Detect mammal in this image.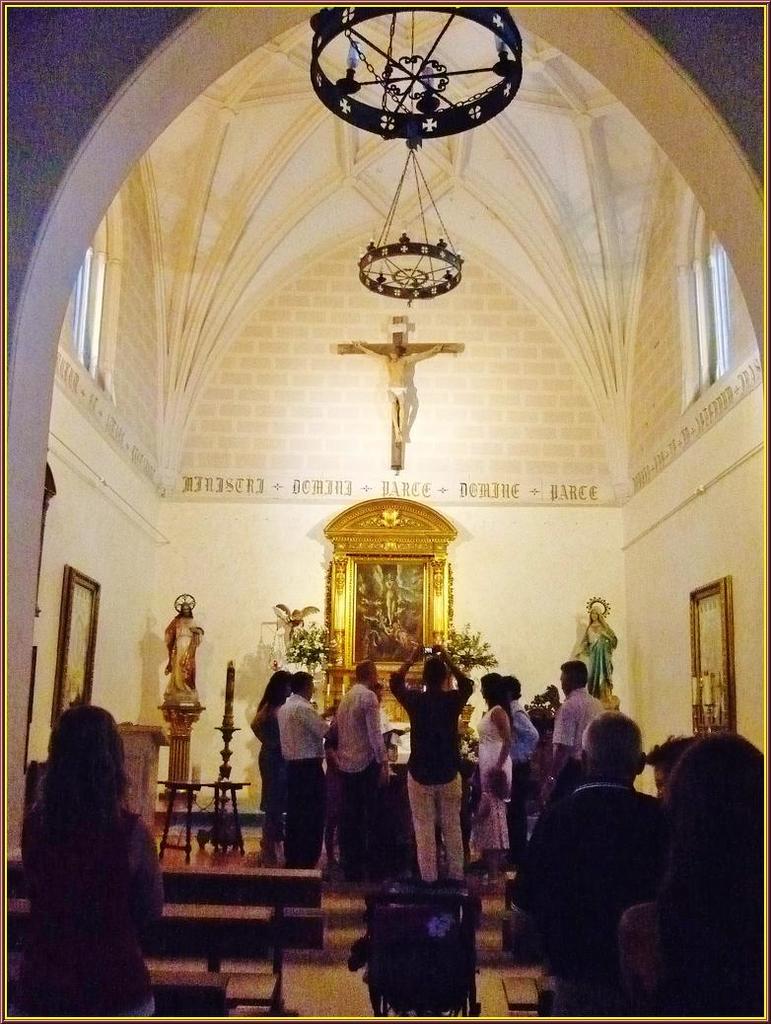
Detection: bbox=[479, 764, 513, 875].
